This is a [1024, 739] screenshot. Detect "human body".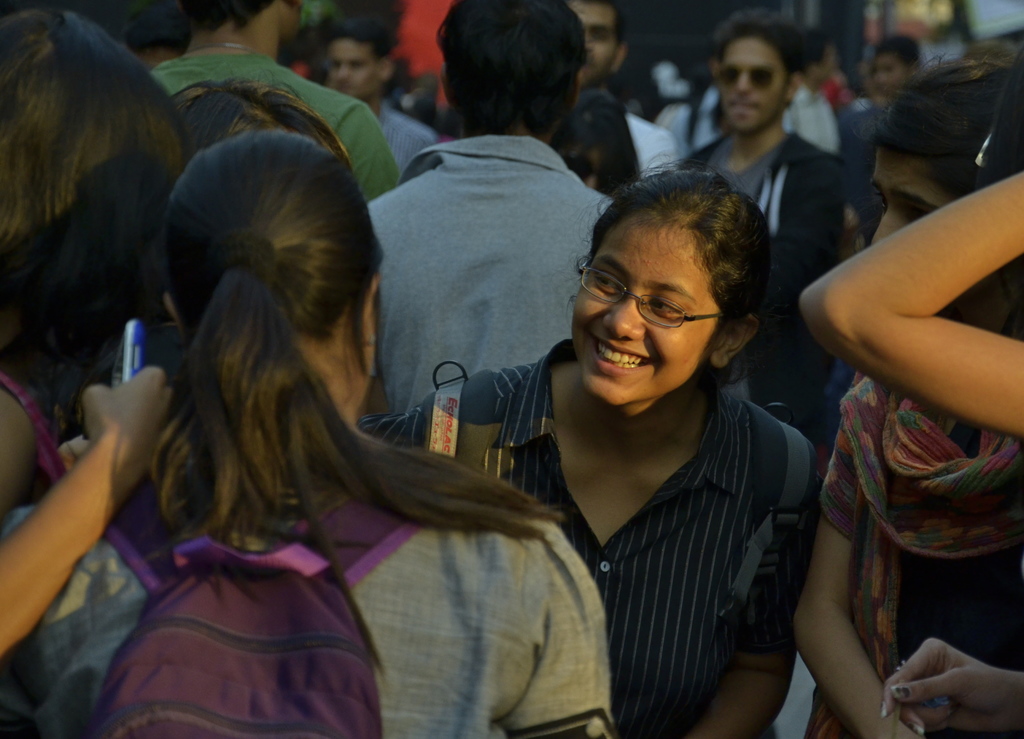
[left=152, top=42, right=397, bottom=206].
